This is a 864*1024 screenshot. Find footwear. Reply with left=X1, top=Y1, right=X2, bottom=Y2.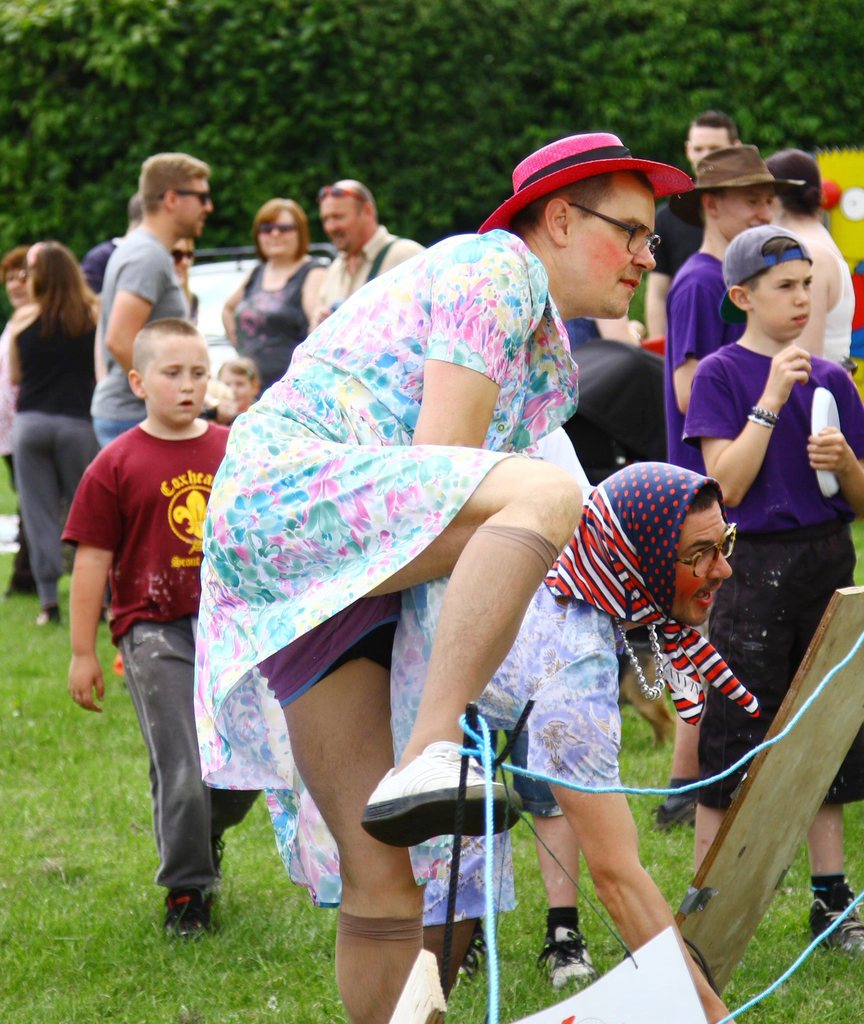
left=353, top=740, right=530, bottom=848.
